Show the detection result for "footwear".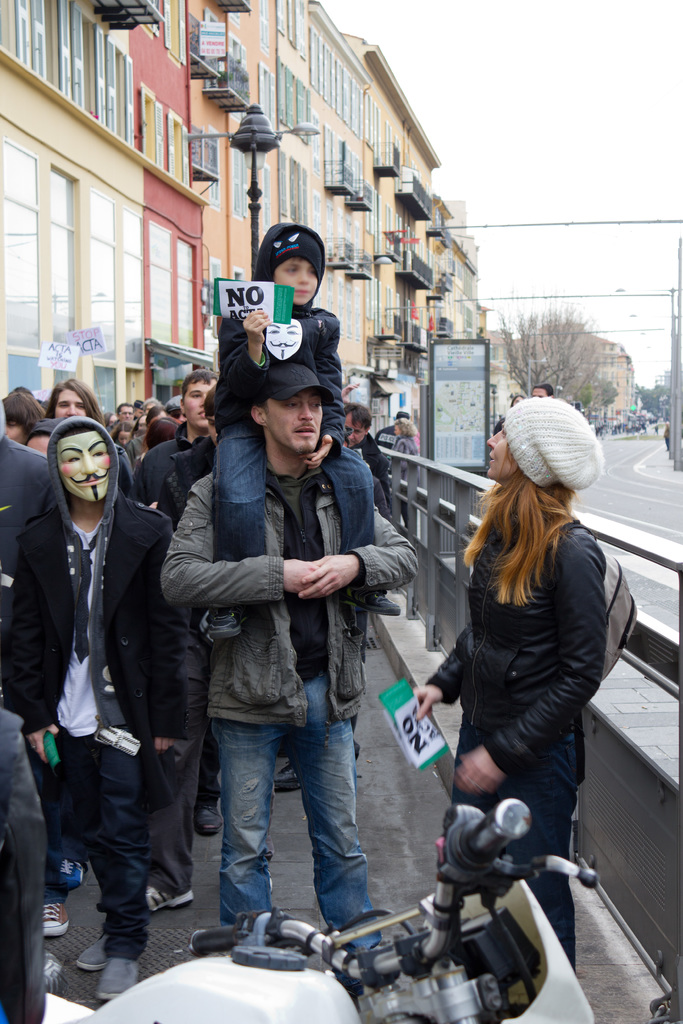
73/932/111/970.
